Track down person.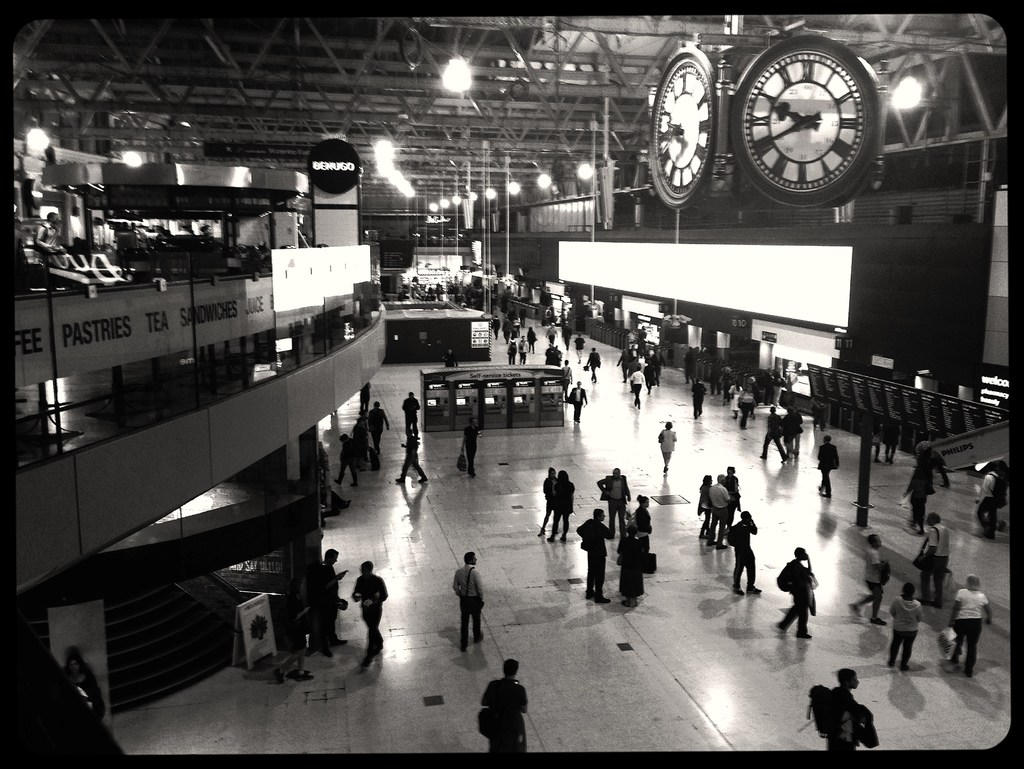
Tracked to (831,529,891,633).
